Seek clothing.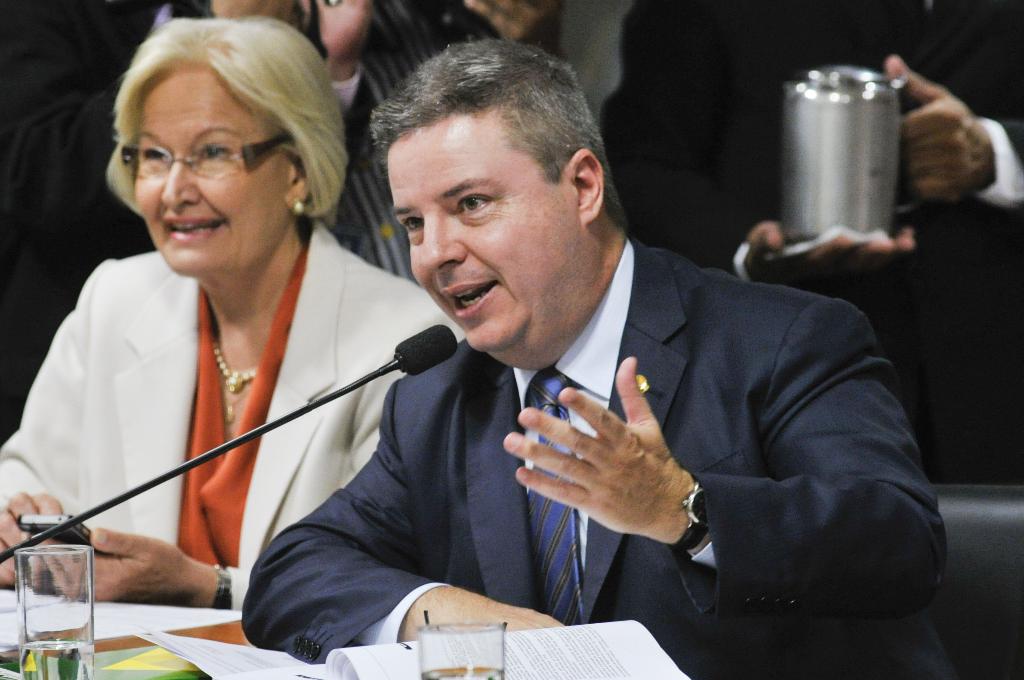
(242,234,963,679).
